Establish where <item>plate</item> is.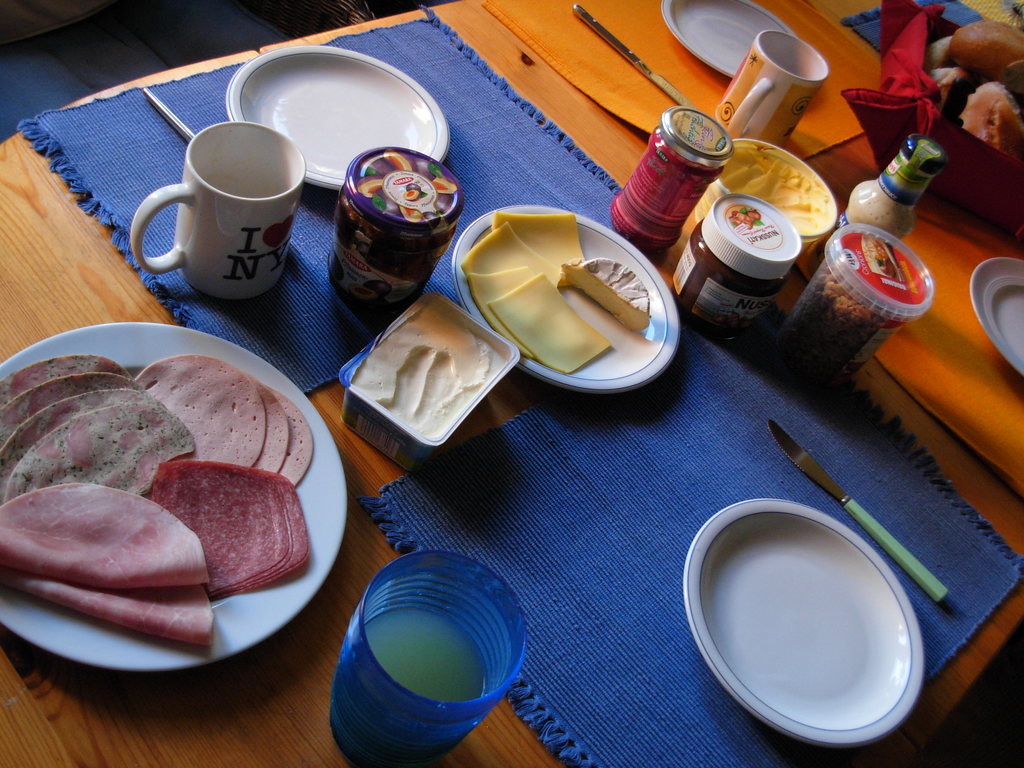
Established at bbox=(672, 495, 915, 740).
